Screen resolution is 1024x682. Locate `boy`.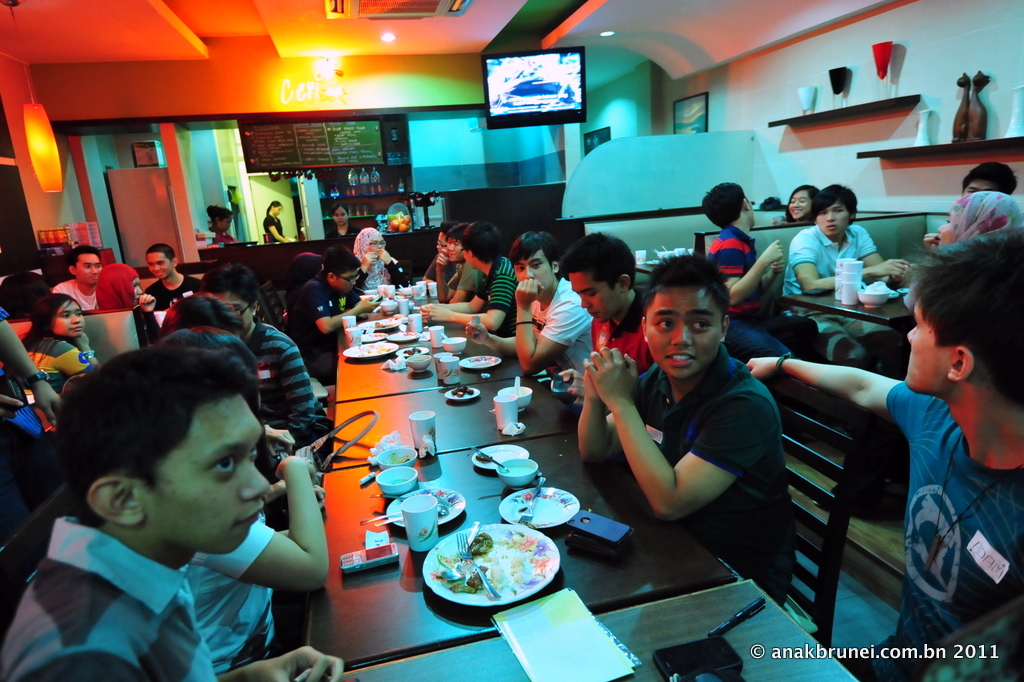
[x1=705, y1=186, x2=816, y2=398].
